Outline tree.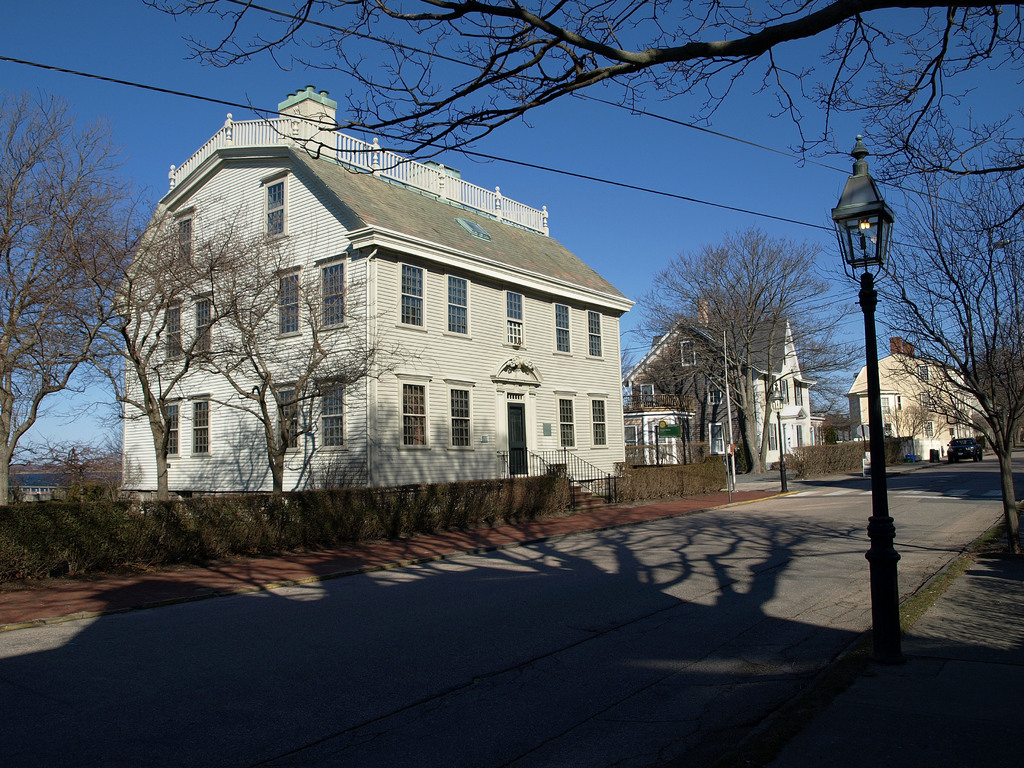
Outline: (653, 221, 829, 470).
